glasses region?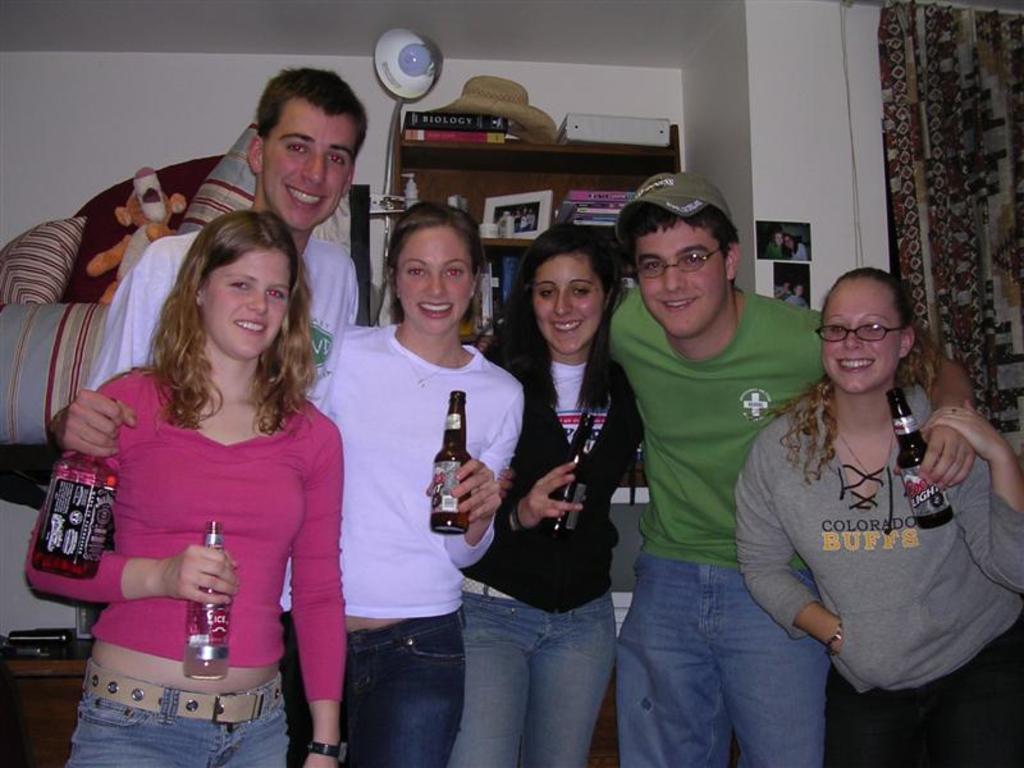
{"x1": 632, "y1": 247, "x2": 722, "y2": 280}
